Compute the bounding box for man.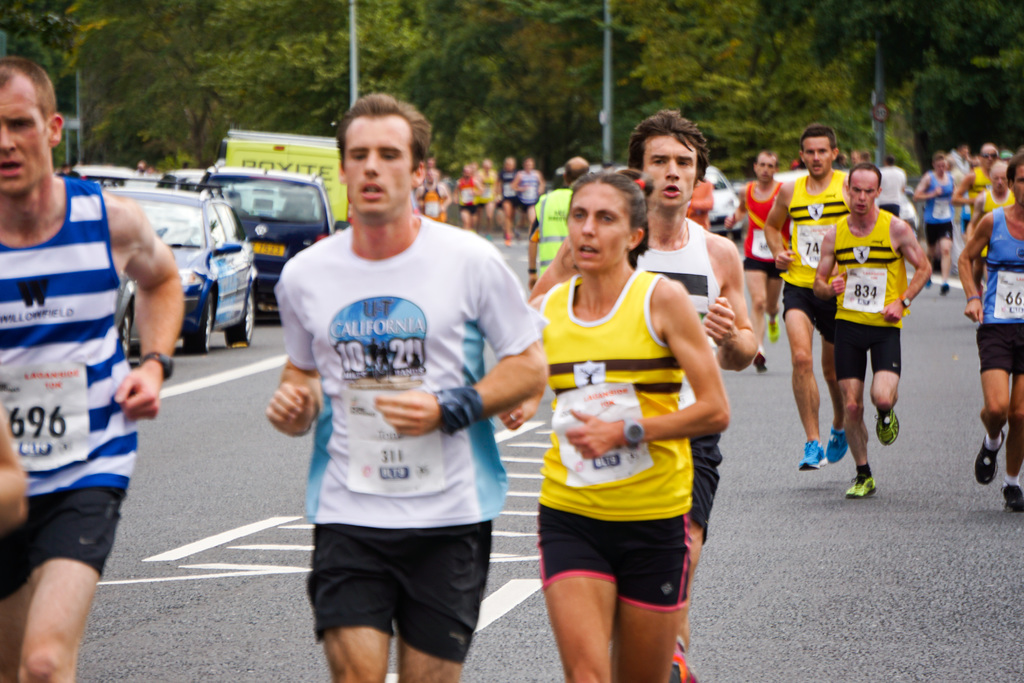
BBox(244, 99, 535, 657).
